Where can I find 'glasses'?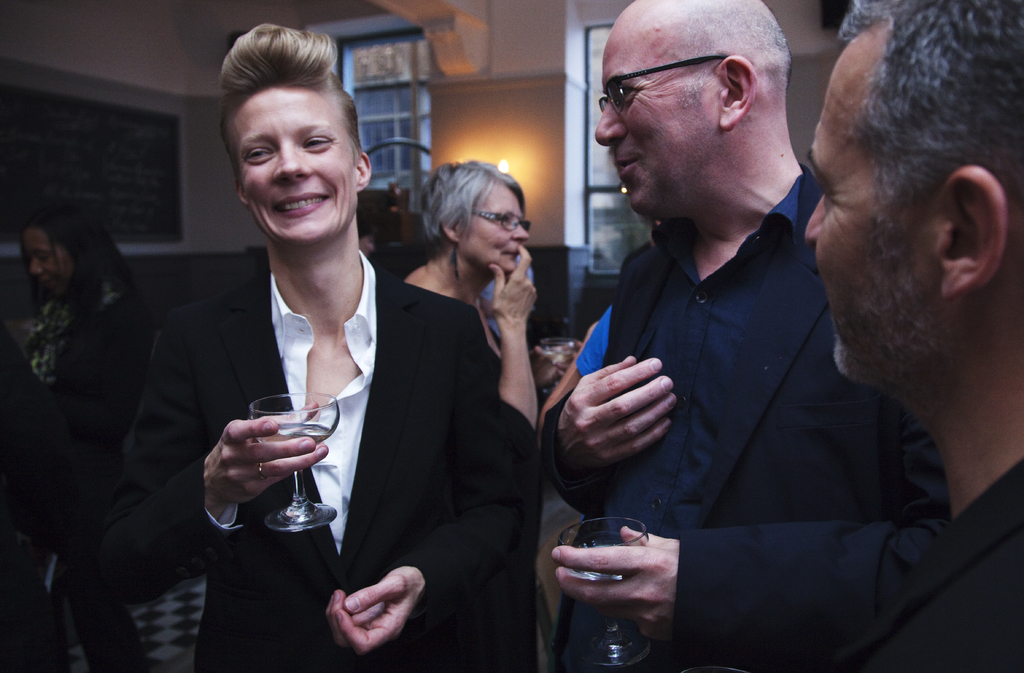
You can find it at 472/210/534/234.
